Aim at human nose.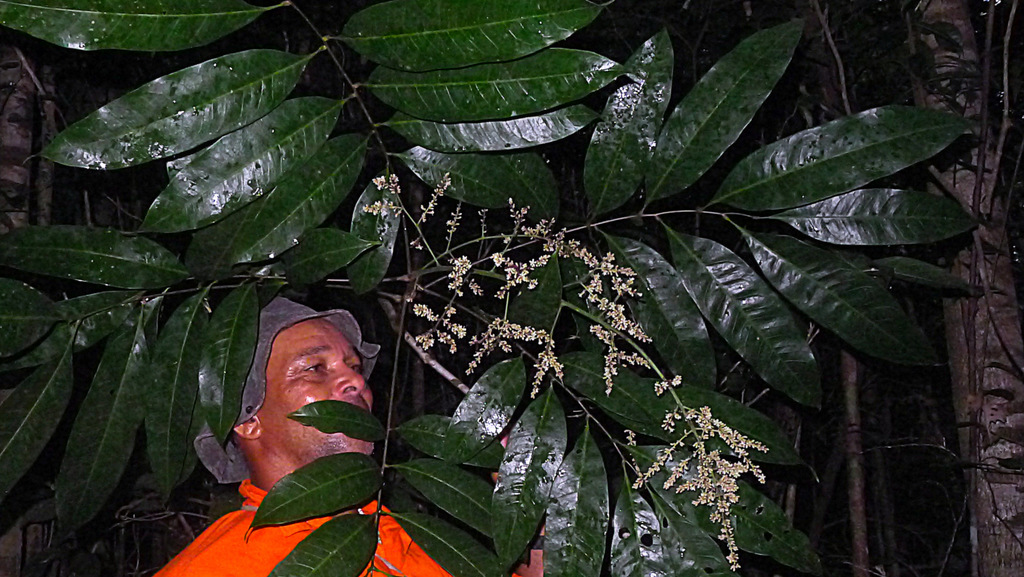
Aimed at 332:358:366:393.
